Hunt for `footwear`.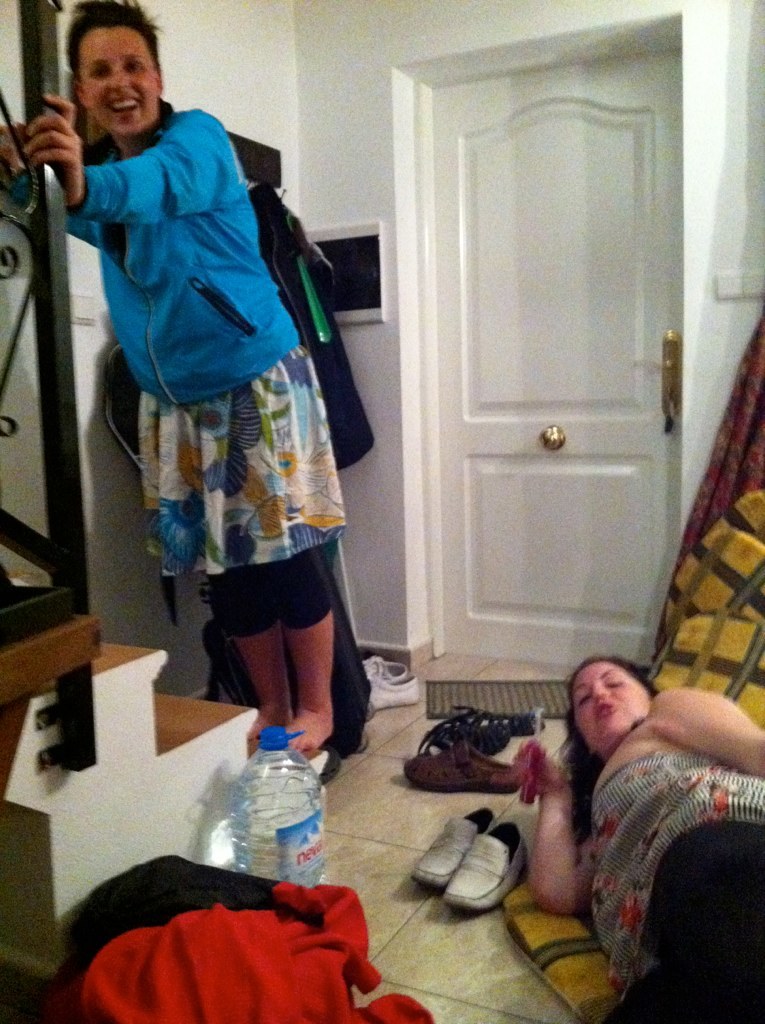
Hunted down at {"x1": 442, "y1": 826, "x2": 526, "y2": 907}.
